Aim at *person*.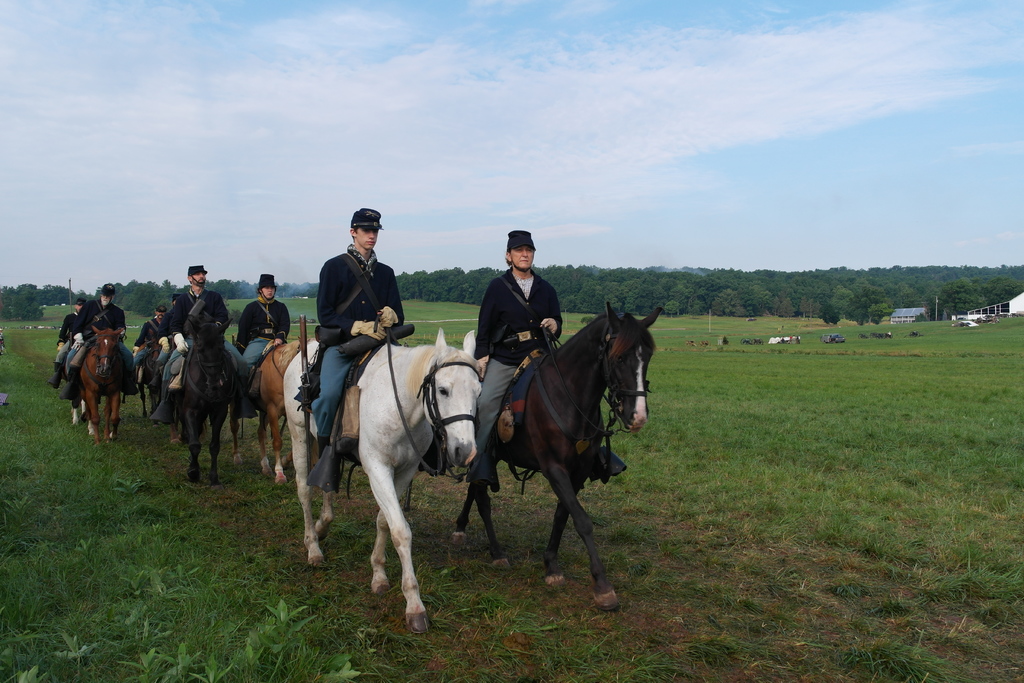
Aimed at (154, 285, 177, 370).
